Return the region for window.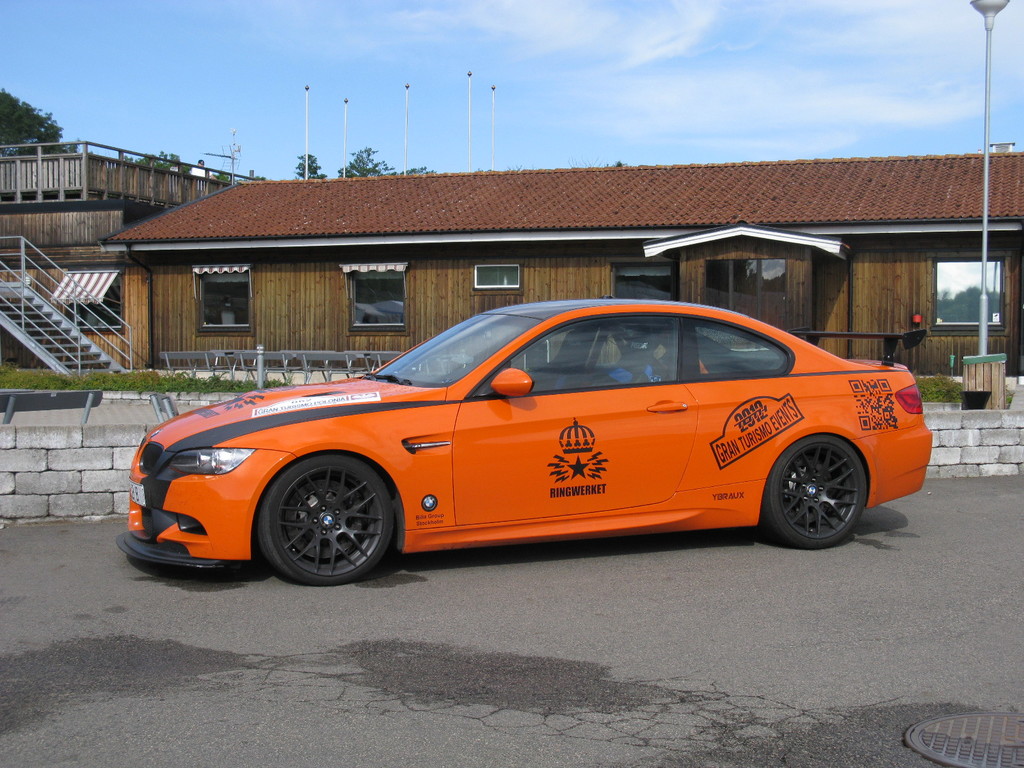
{"x1": 65, "y1": 273, "x2": 123, "y2": 329}.
